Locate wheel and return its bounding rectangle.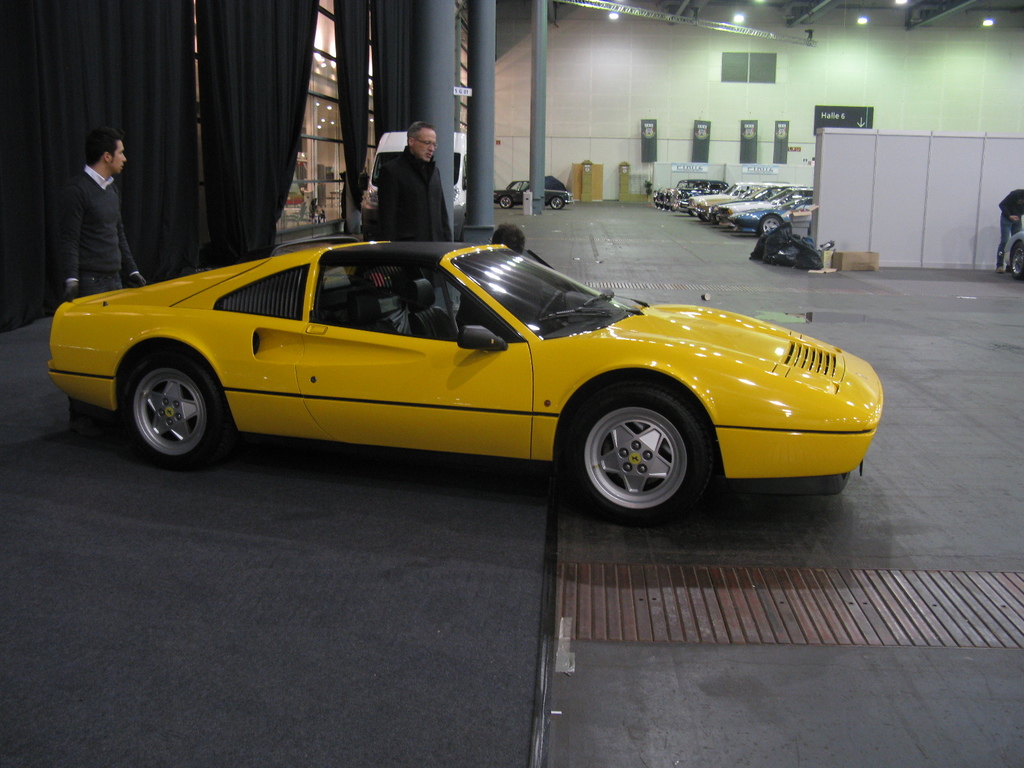
{"x1": 550, "y1": 195, "x2": 563, "y2": 206}.
